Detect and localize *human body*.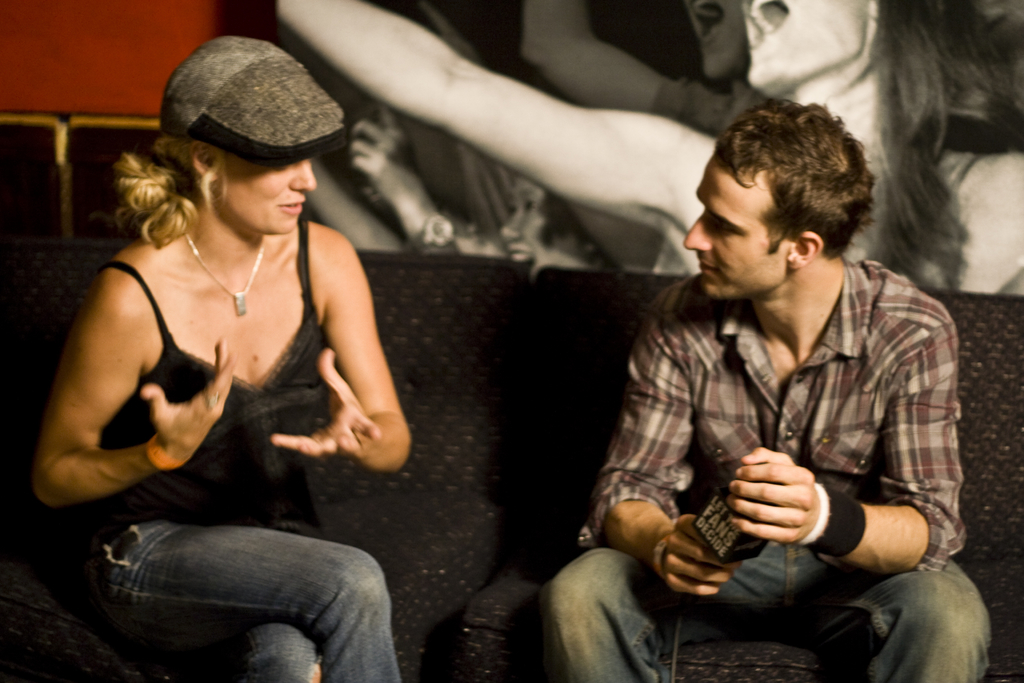
Localized at {"left": 591, "top": 133, "right": 972, "bottom": 652}.
